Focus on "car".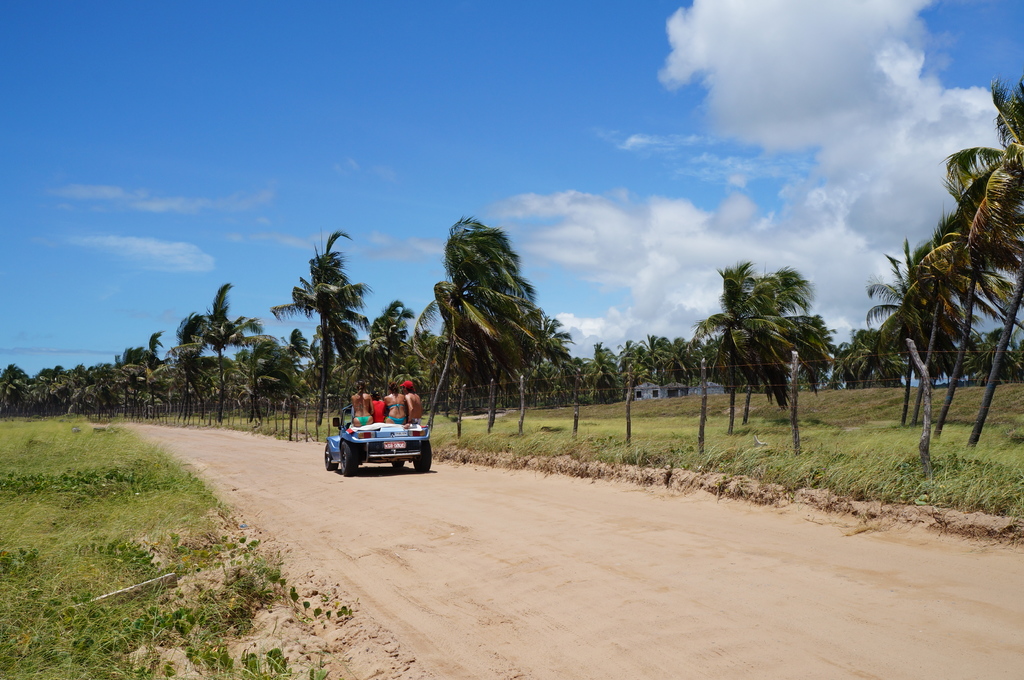
Focused at {"left": 328, "top": 398, "right": 424, "bottom": 471}.
